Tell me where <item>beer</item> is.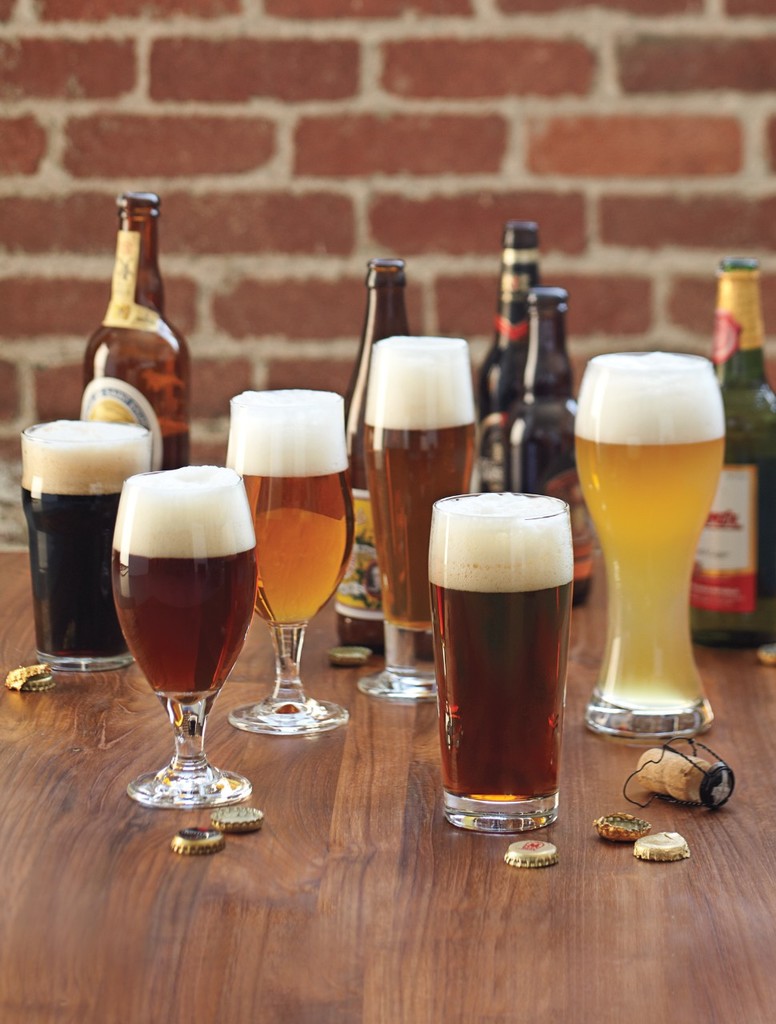
<item>beer</item> is at left=431, top=496, right=570, bottom=807.
